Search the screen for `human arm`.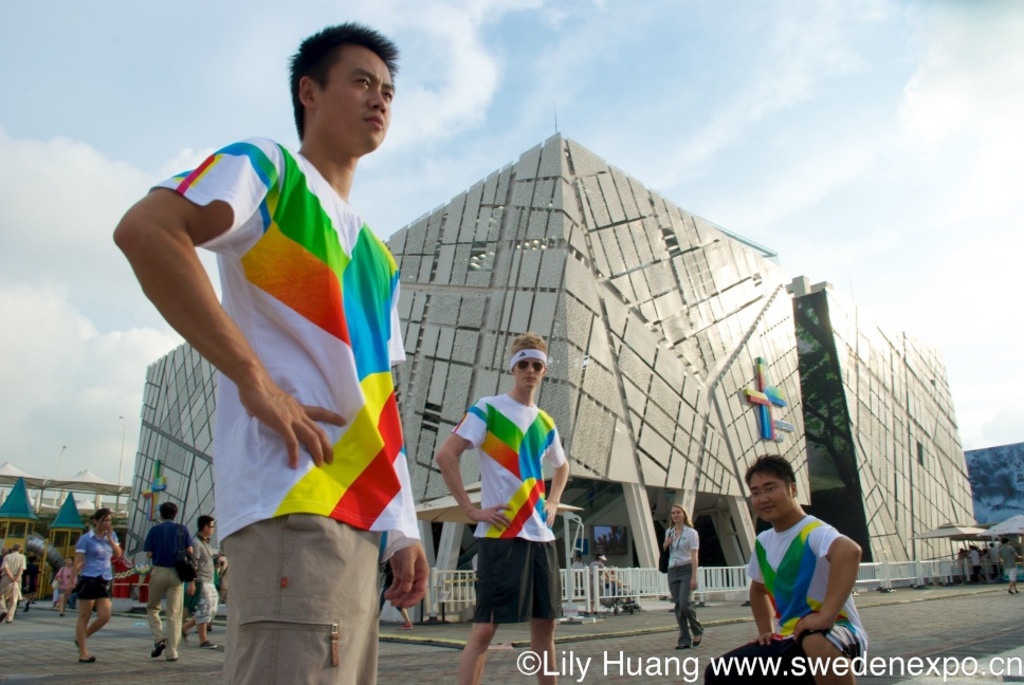
Found at 787 523 866 643.
